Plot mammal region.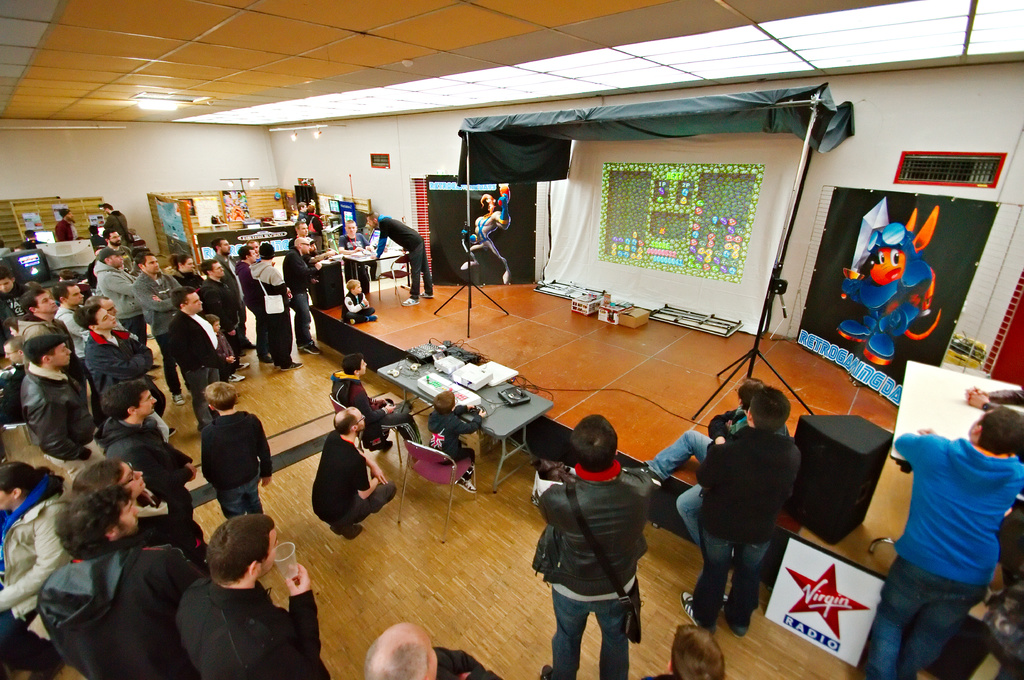
Plotted at 0:237:6:252.
